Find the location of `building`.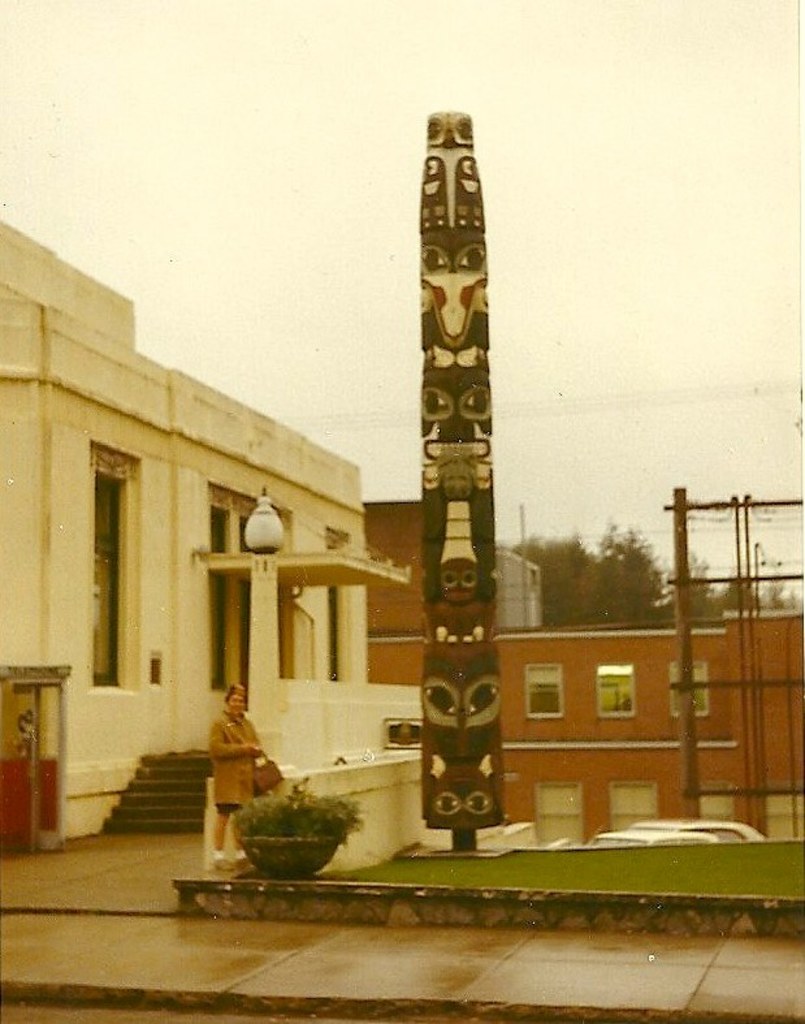
Location: bbox(356, 485, 804, 837).
